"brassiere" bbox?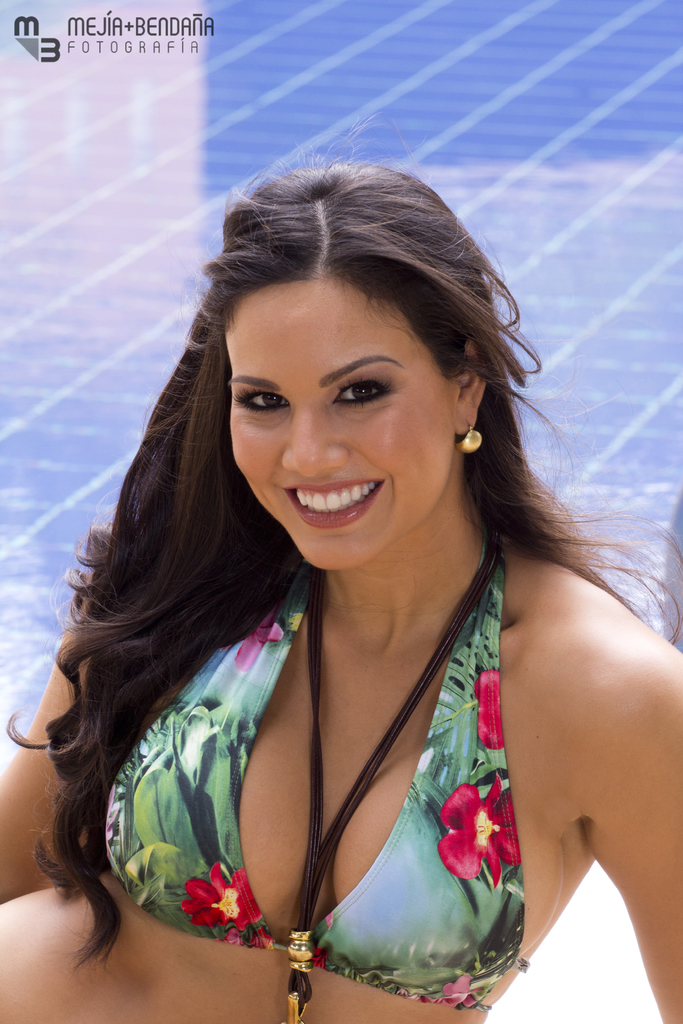
[left=101, top=604, right=539, bottom=998]
